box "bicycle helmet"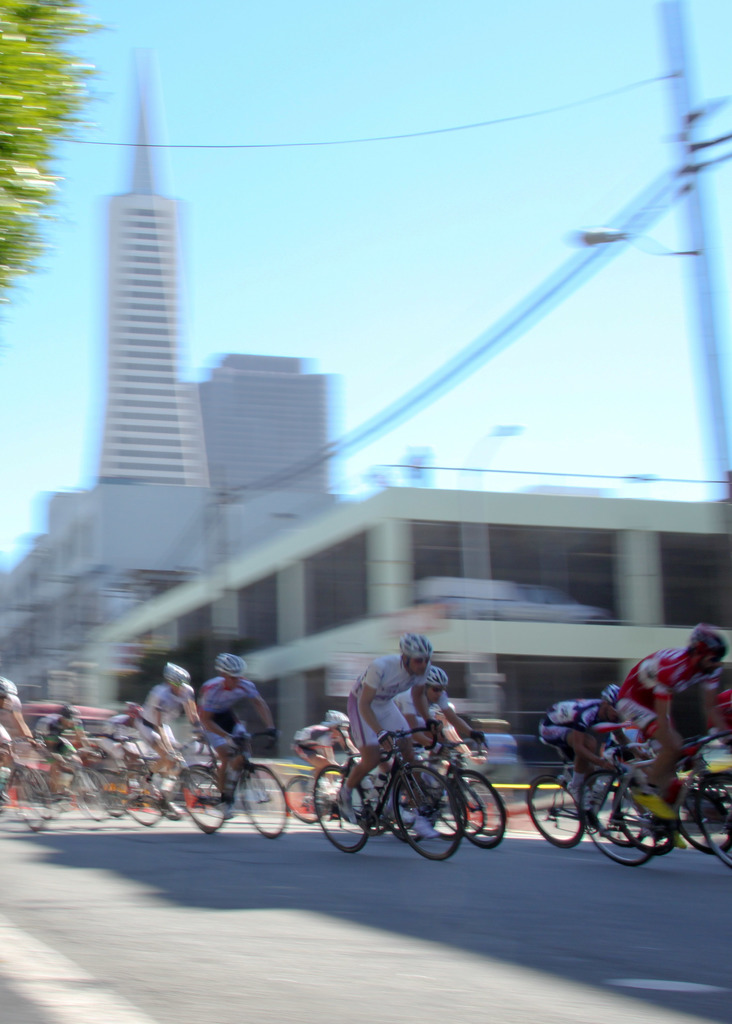
x1=427 y1=665 x2=447 y2=688
